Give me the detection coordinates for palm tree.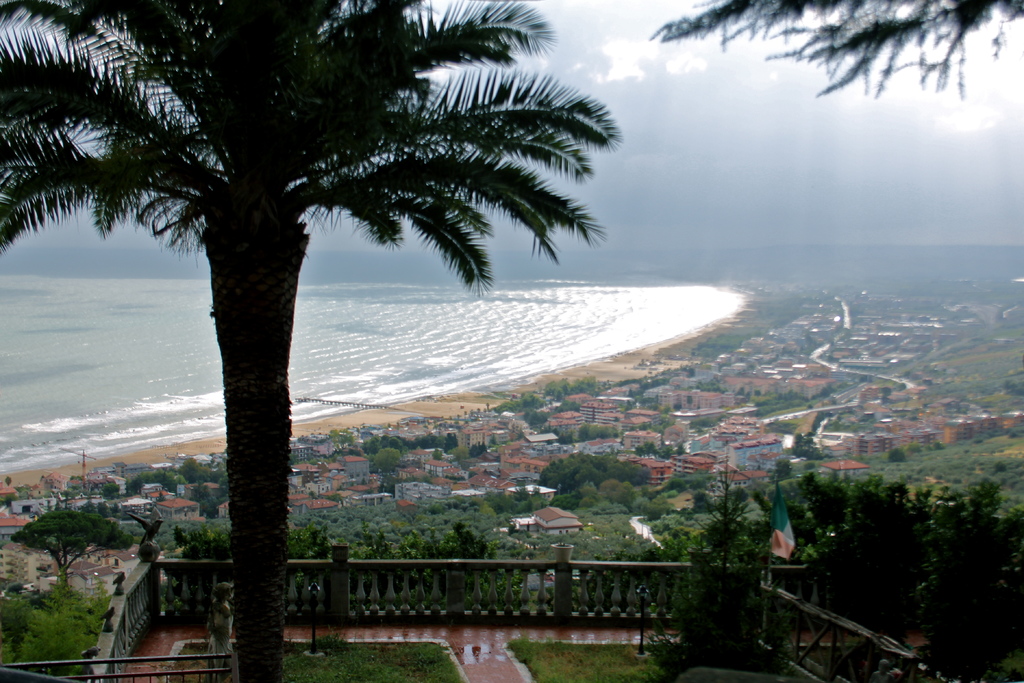
rect(0, 0, 618, 679).
